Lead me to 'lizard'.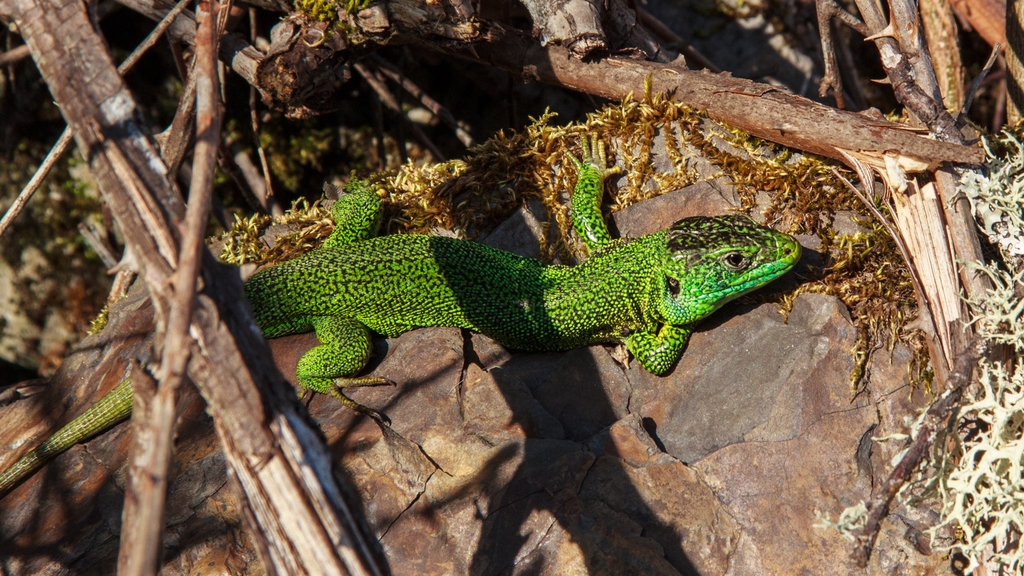
Lead to [1,174,797,492].
